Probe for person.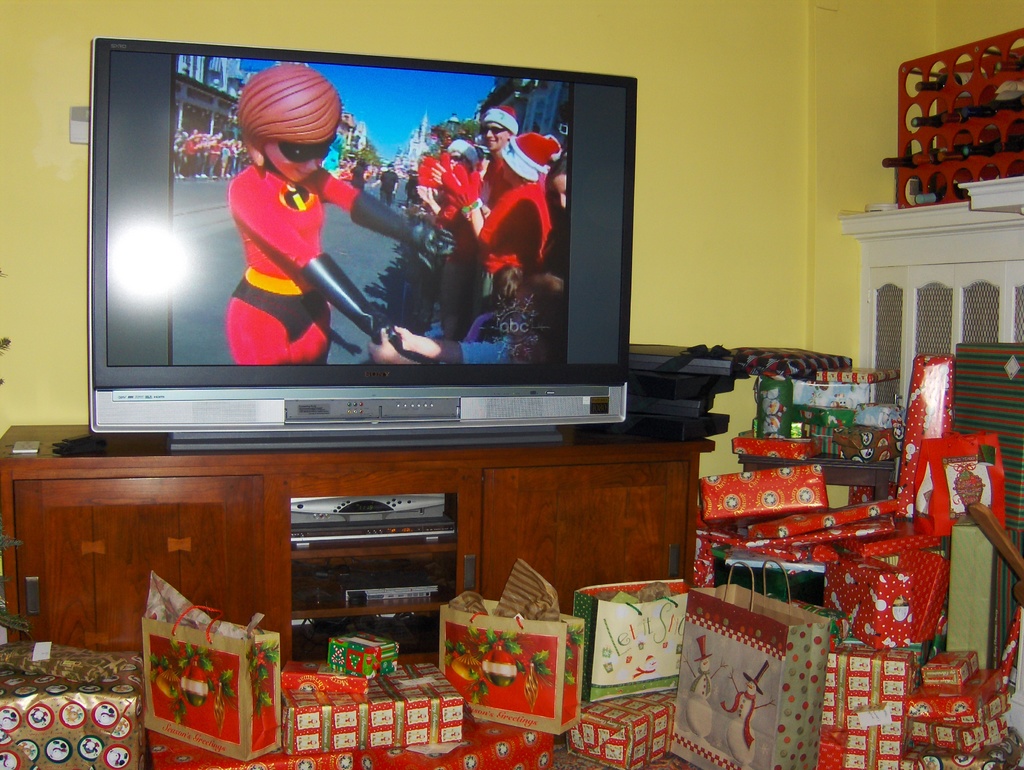
Probe result: crop(366, 273, 565, 364).
